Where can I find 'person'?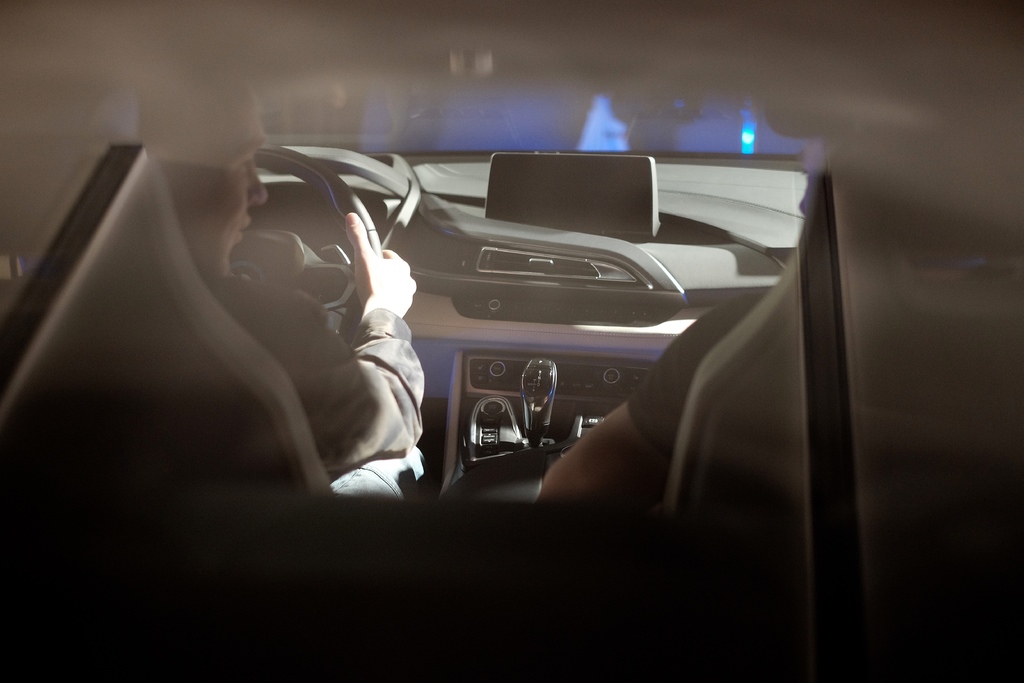
You can find it at (x1=540, y1=167, x2=825, y2=520).
